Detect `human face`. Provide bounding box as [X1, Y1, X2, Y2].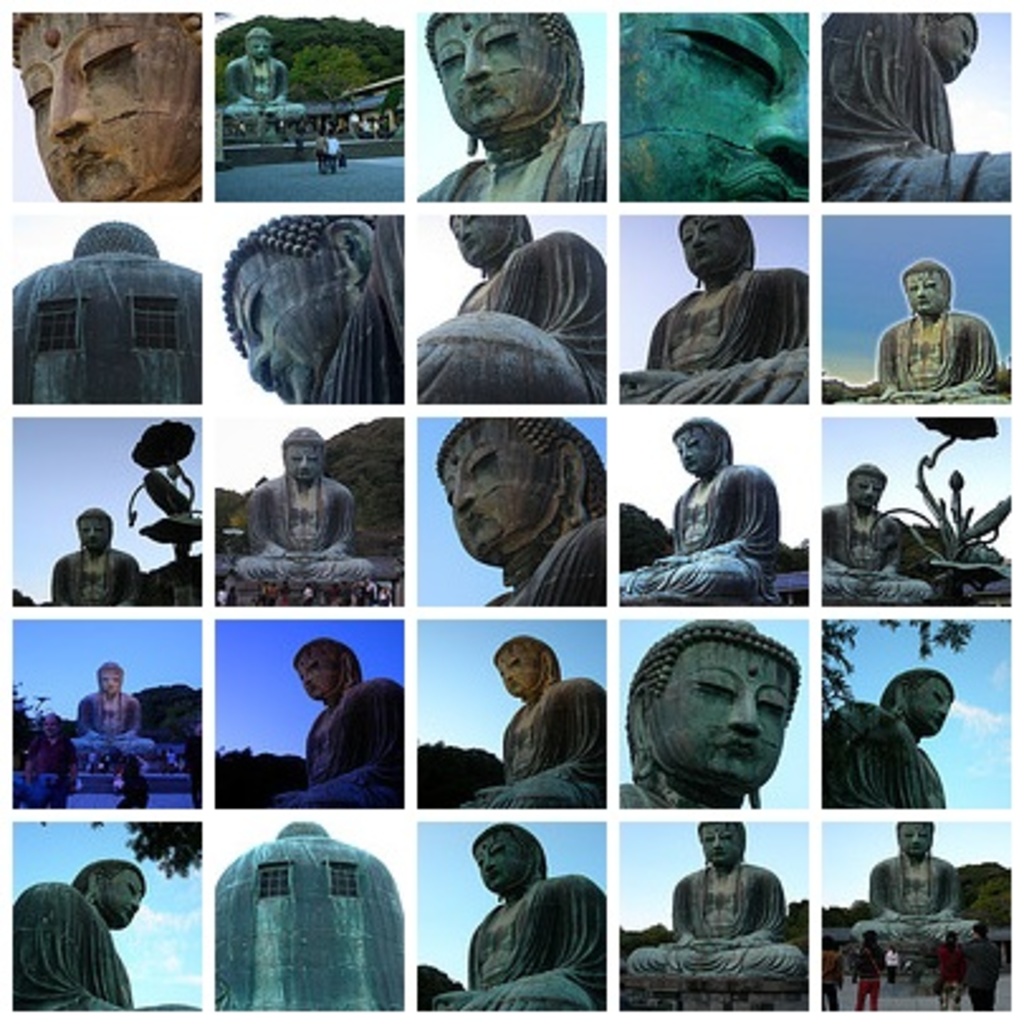
[903, 273, 951, 316].
